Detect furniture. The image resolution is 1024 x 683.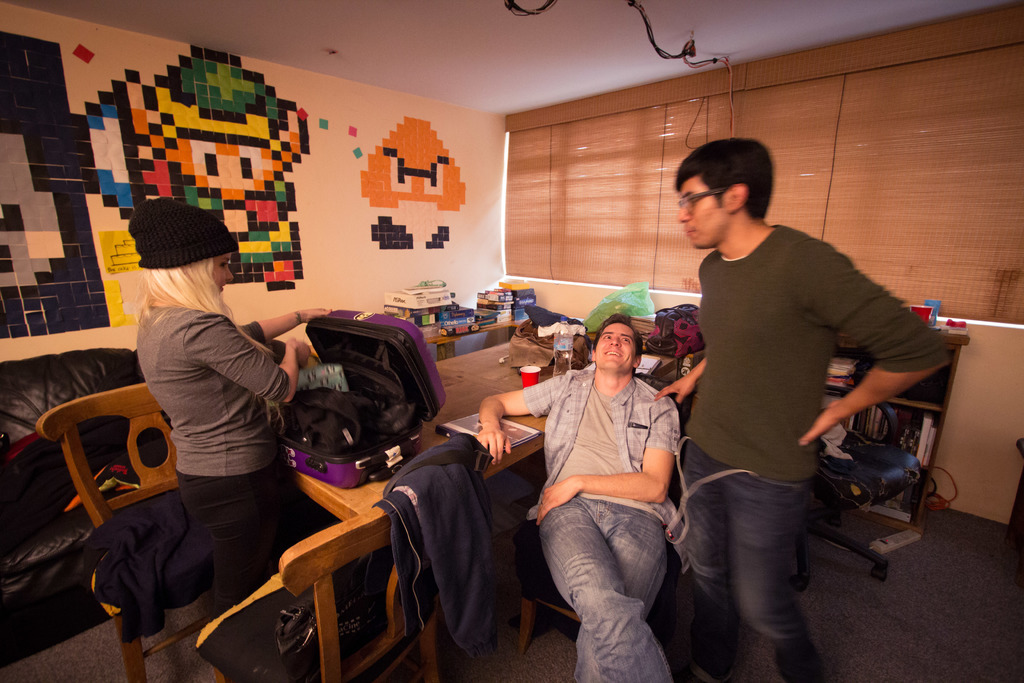
(38,383,214,682).
